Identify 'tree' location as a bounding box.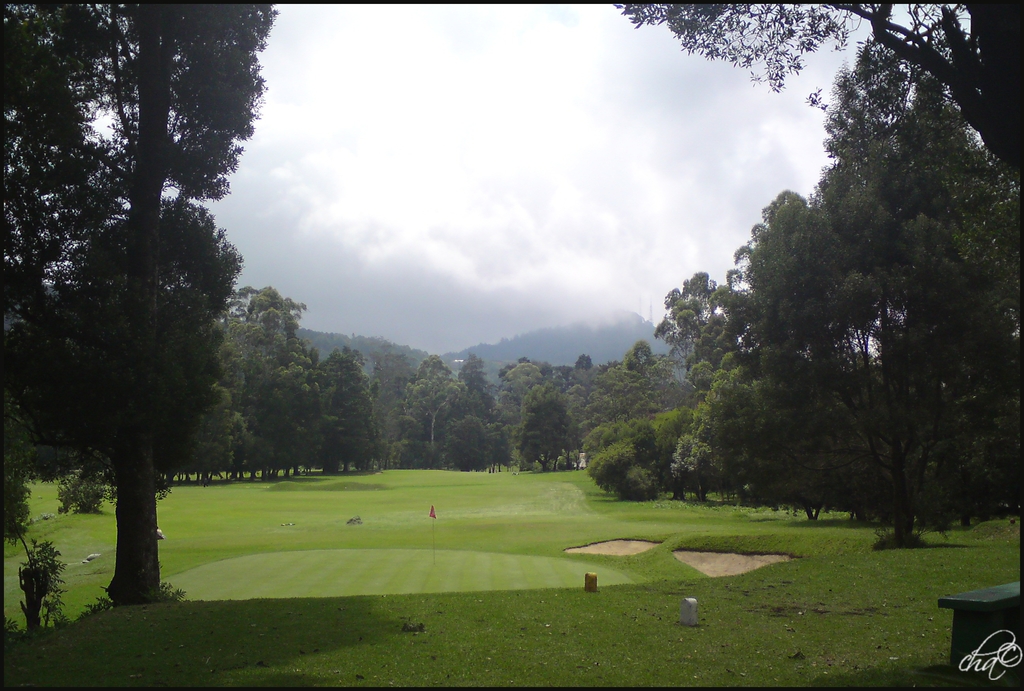
rect(20, 39, 271, 623).
